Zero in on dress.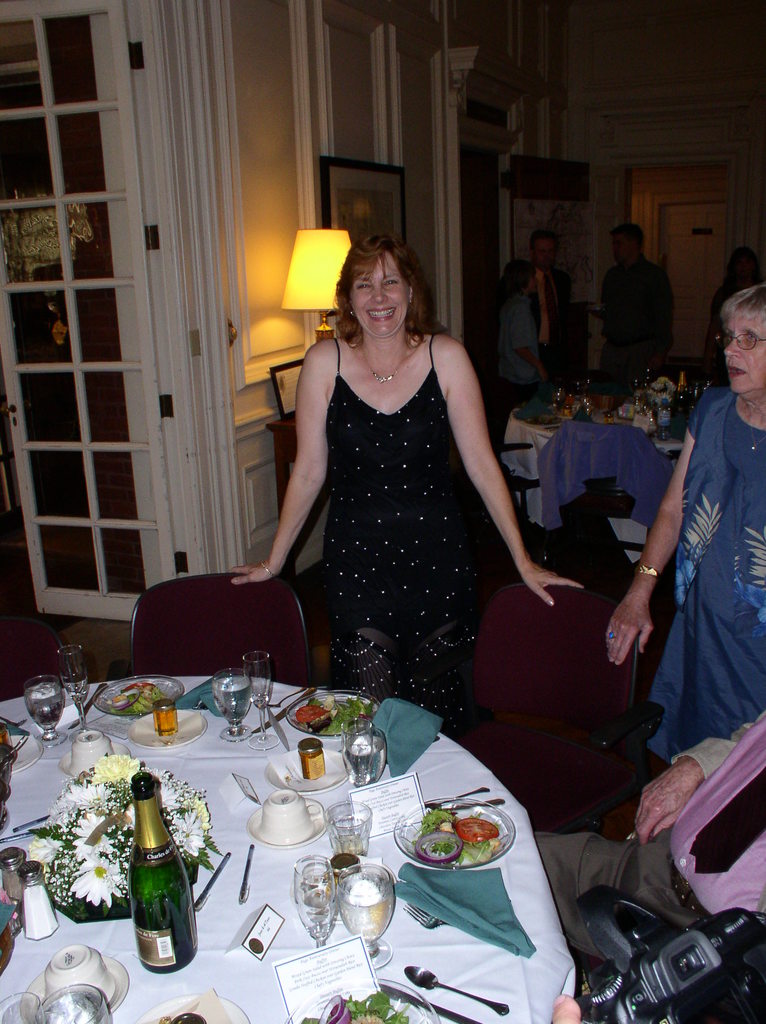
Zeroed in: <region>648, 383, 765, 765</region>.
